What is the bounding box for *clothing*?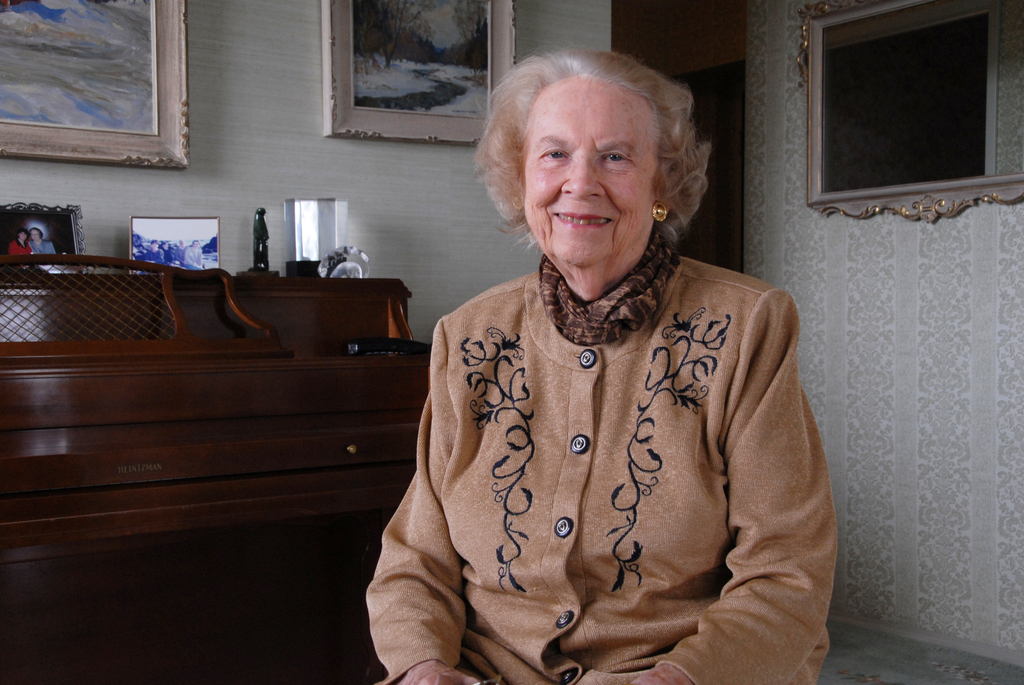
left=410, top=220, right=812, bottom=663.
